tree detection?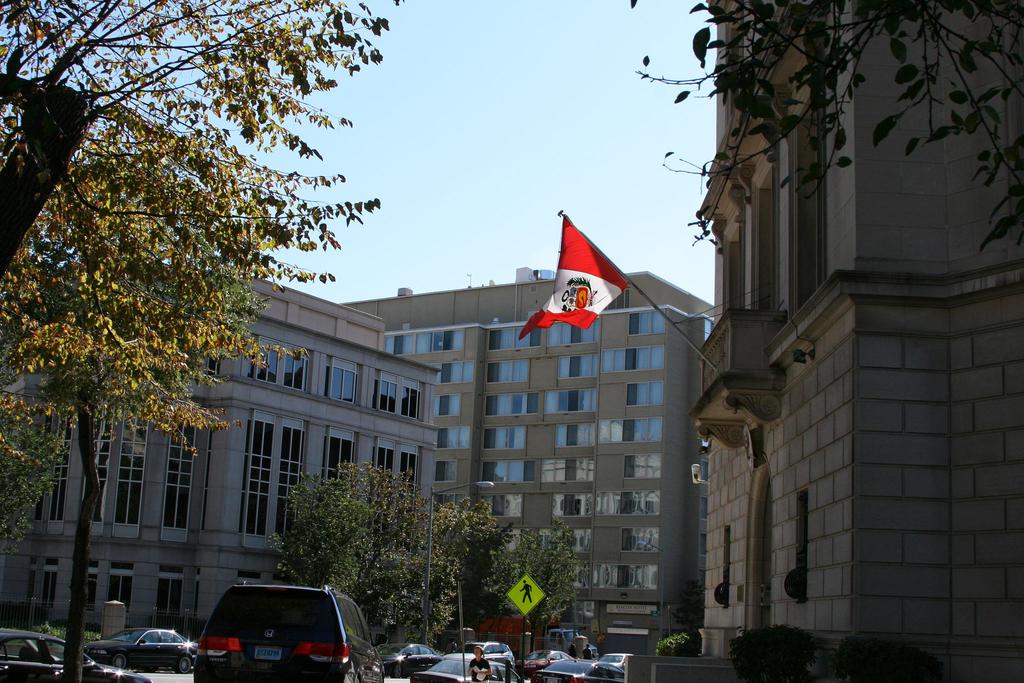
(269, 466, 420, 639)
